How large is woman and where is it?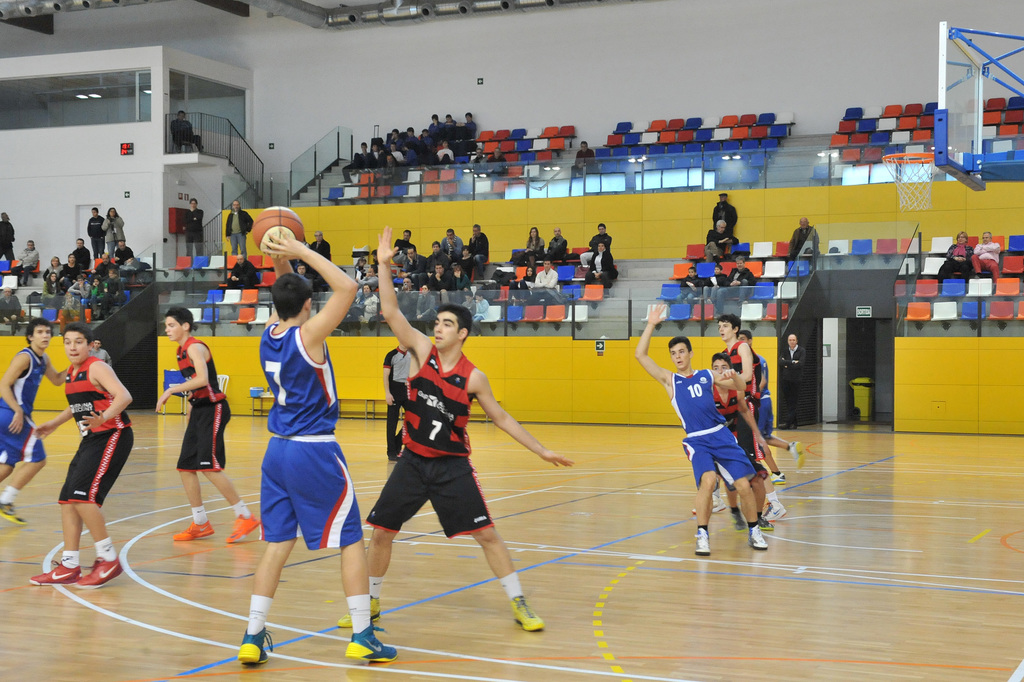
Bounding box: (934, 230, 973, 288).
